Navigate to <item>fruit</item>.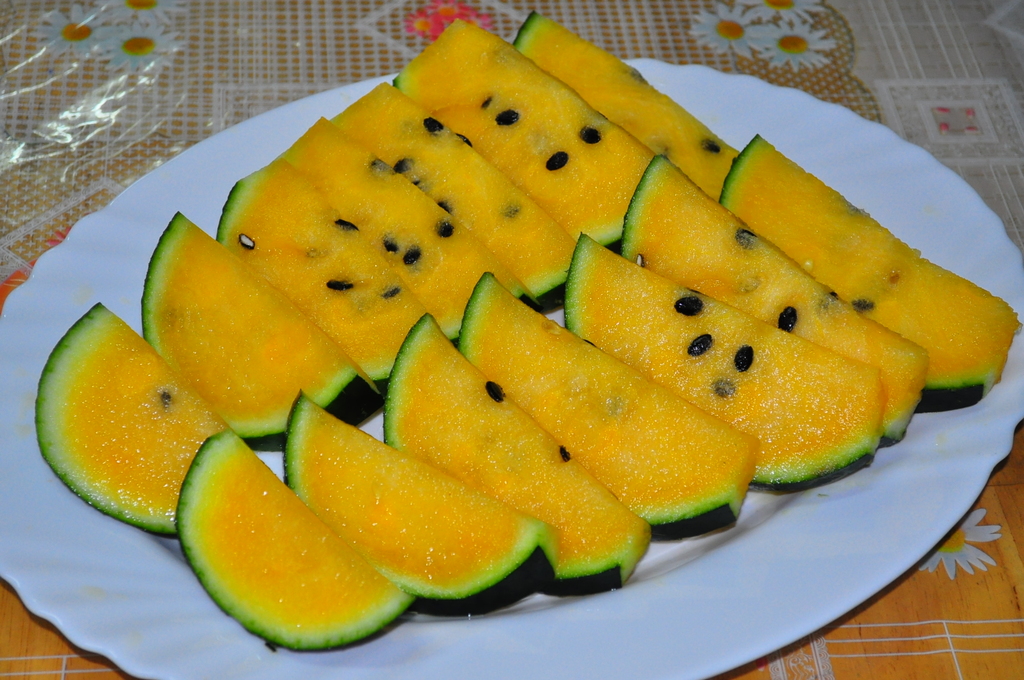
Navigation target: [274,389,564,622].
